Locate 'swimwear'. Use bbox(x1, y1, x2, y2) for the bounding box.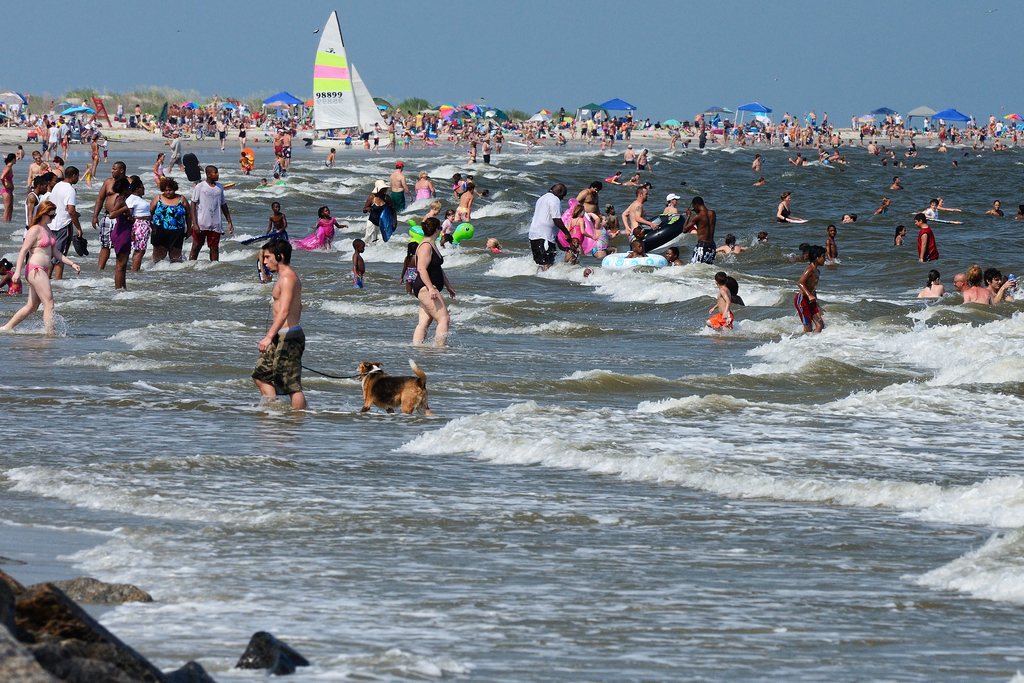
bbox(254, 321, 301, 397).
